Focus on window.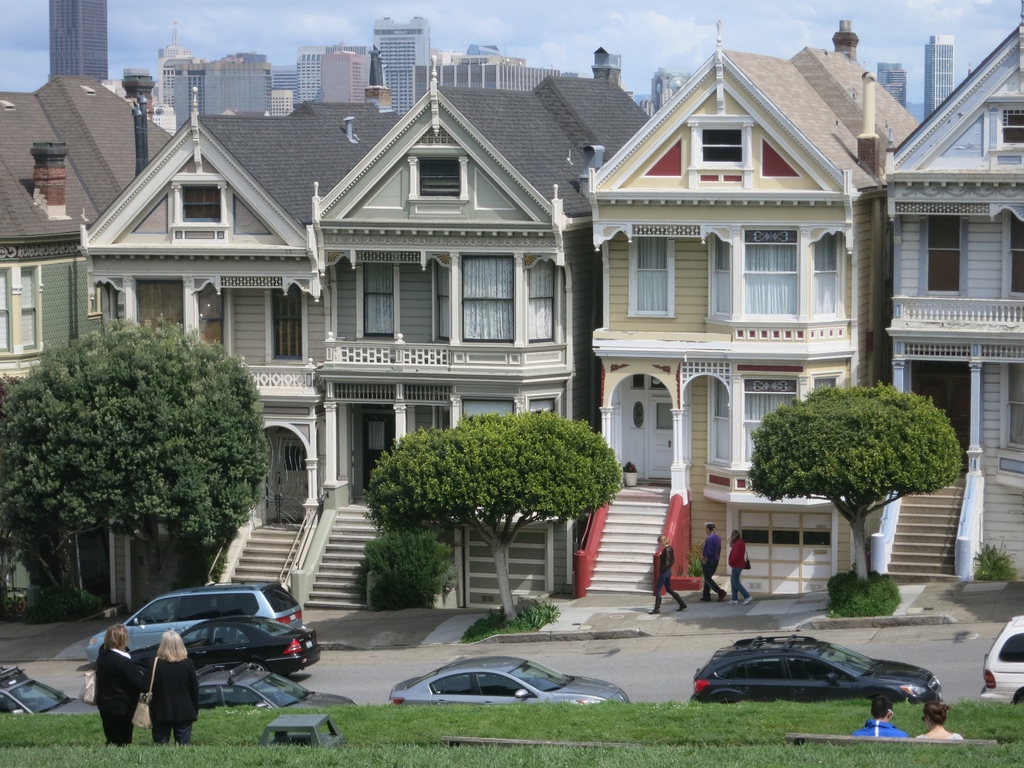
Focused at Rect(975, 110, 1023, 158).
